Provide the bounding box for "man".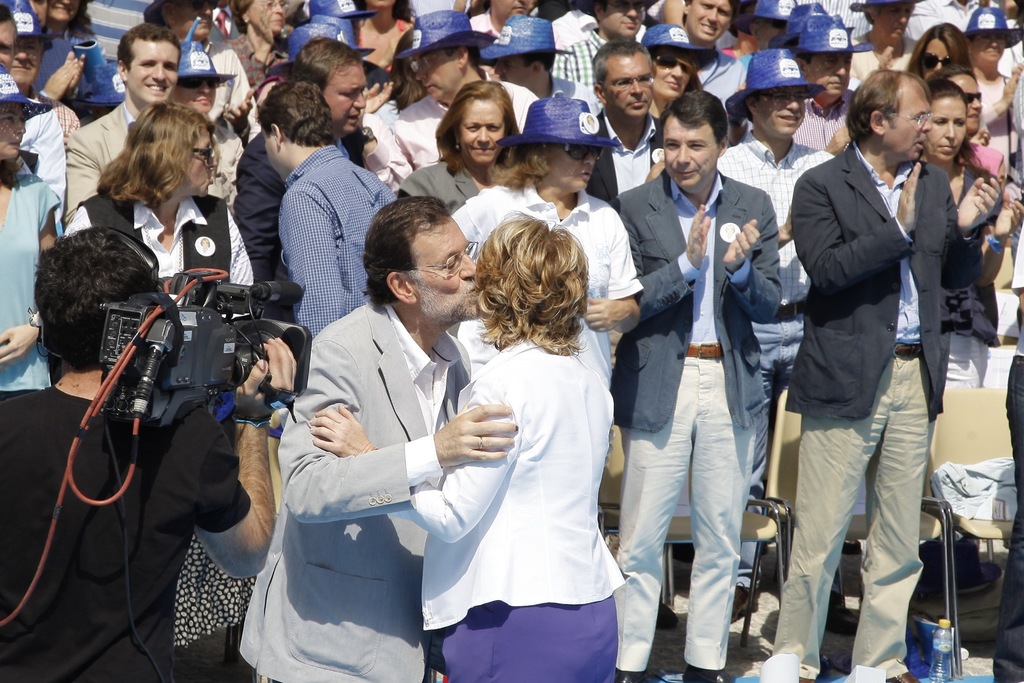
select_region(395, 1, 536, 163).
